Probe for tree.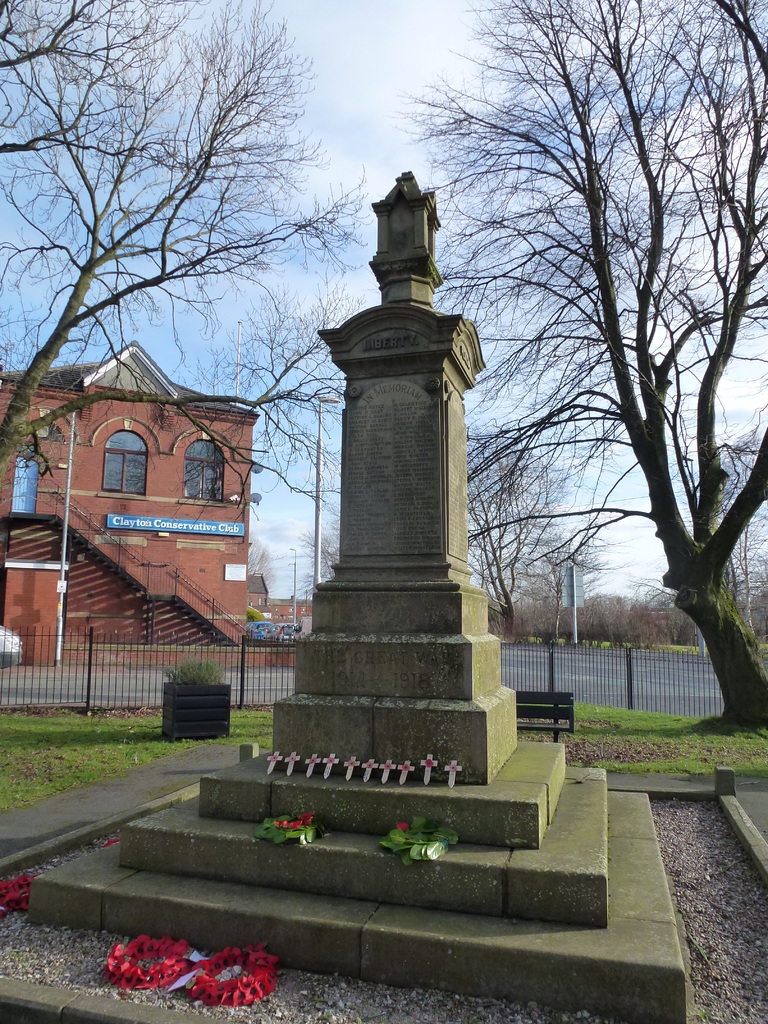
Probe result: bbox(367, 0, 767, 743).
